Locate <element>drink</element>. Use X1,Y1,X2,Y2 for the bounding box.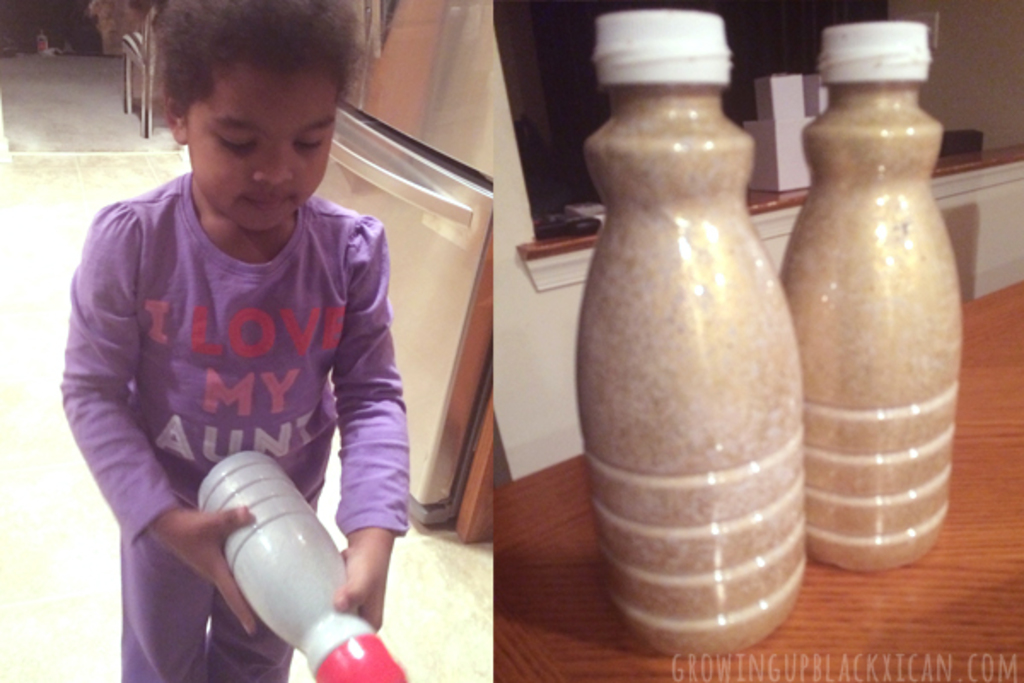
193,444,411,681.
